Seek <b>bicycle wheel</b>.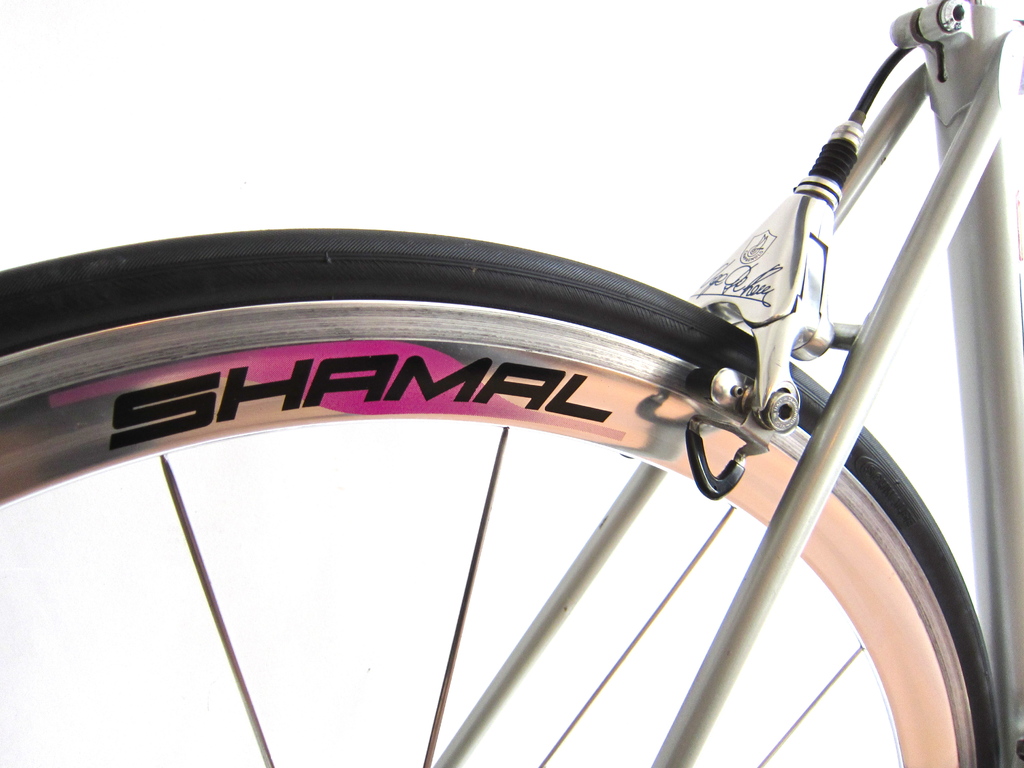
{"x1": 0, "y1": 229, "x2": 1007, "y2": 767}.
